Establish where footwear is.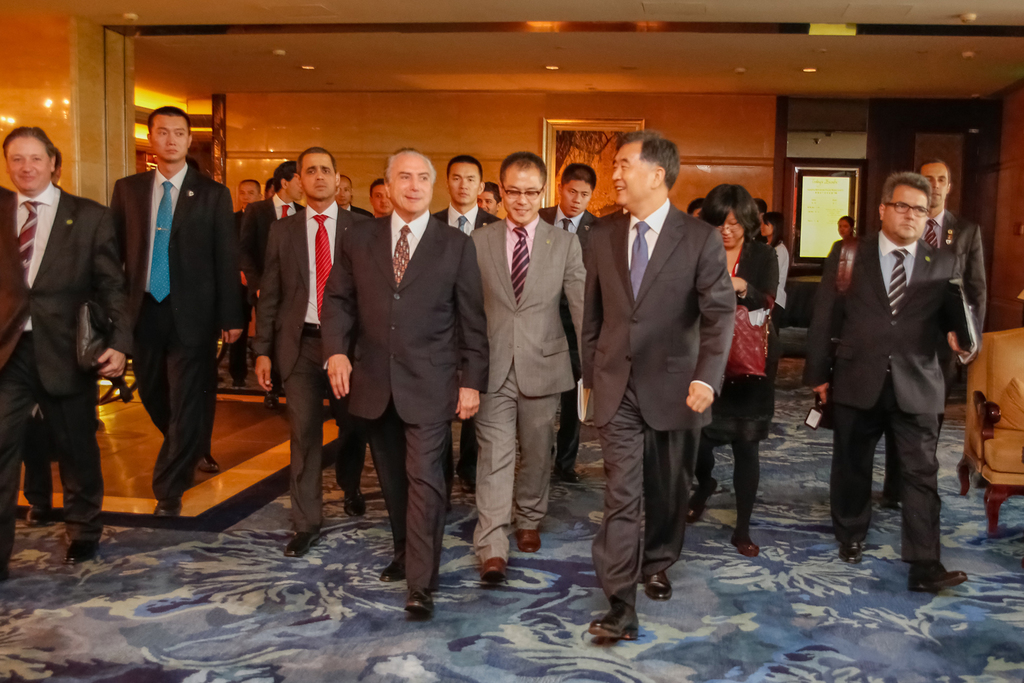
Established at 688:500:716:523.
